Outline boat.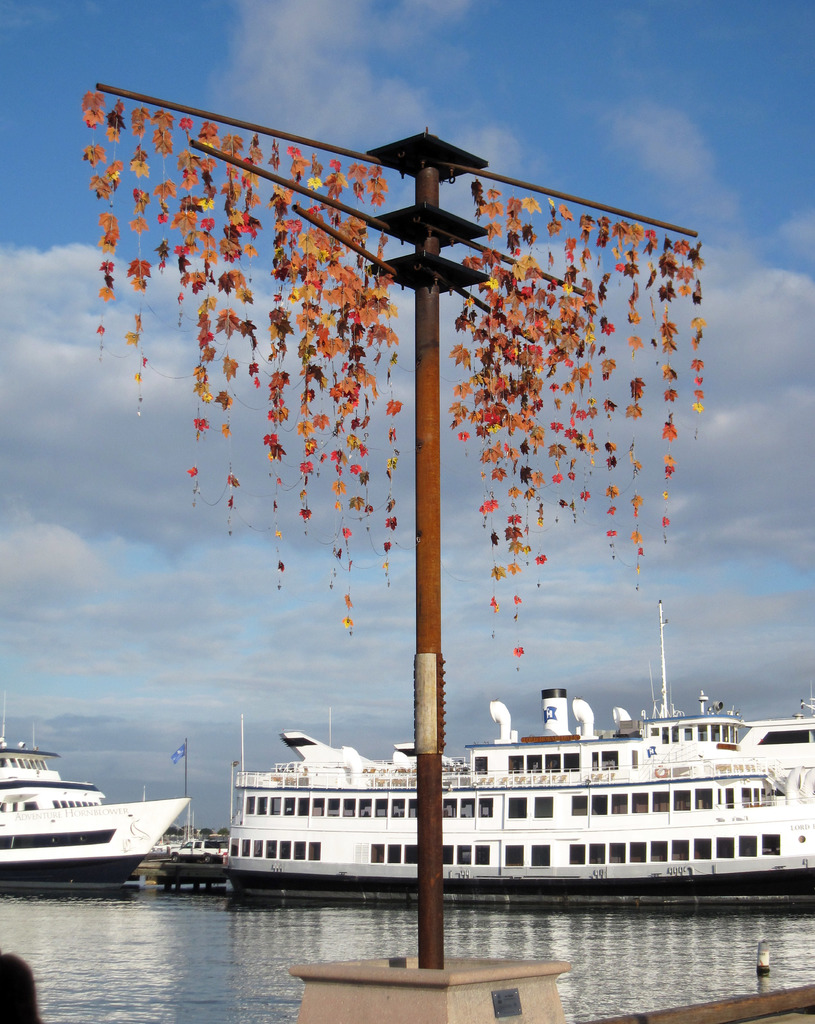
Outline: (left=223, top=595, right=814, bottom=900).
